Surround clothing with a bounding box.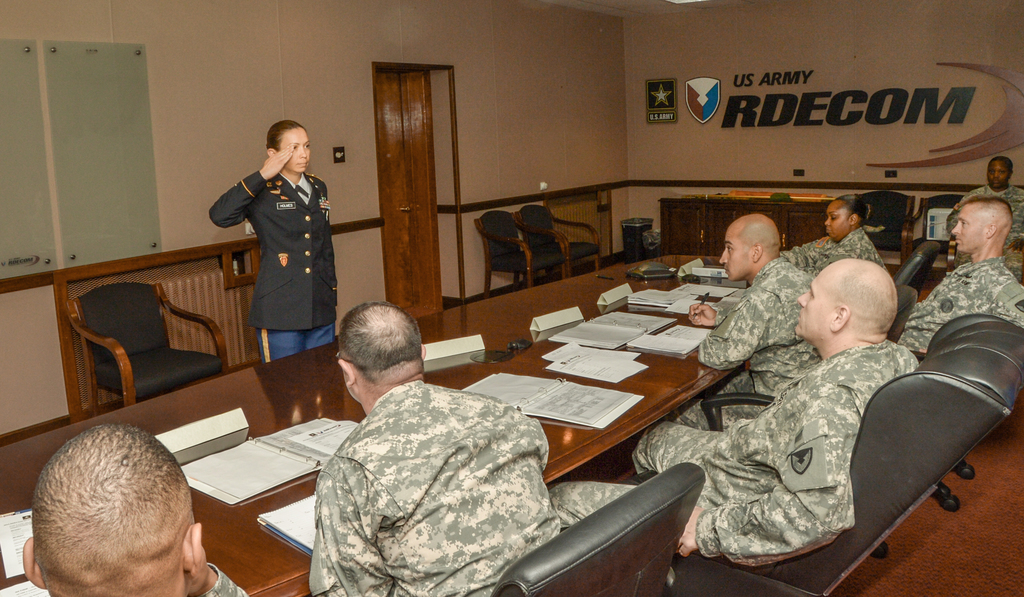
locate(306, 372, 568, 596).
